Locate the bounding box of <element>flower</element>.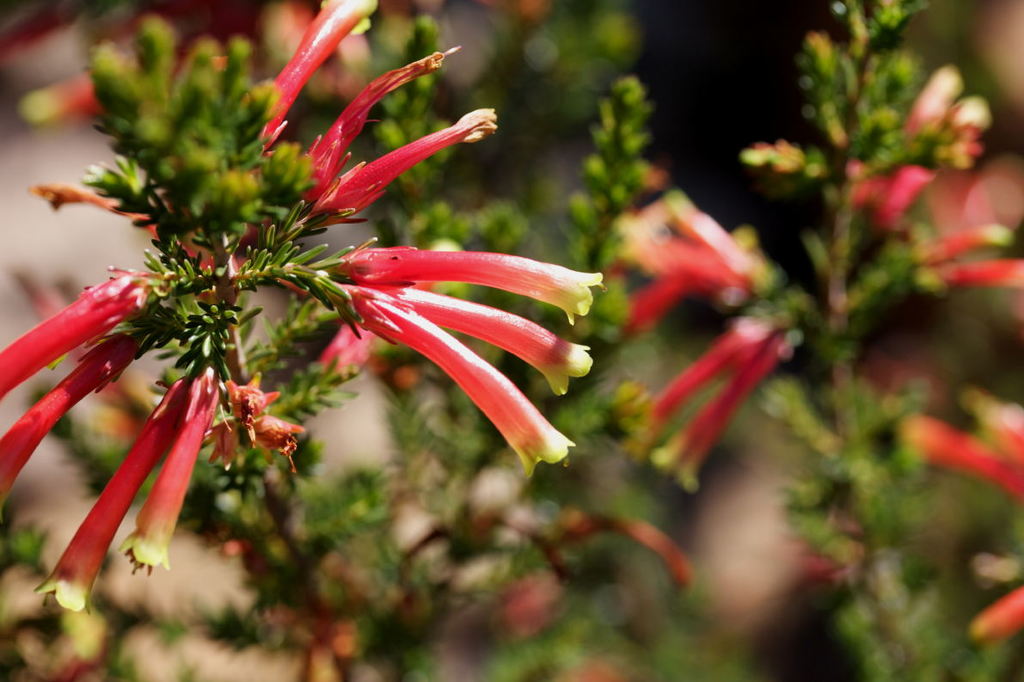
Bounding box: select_region(379, 287, 592, 409).
